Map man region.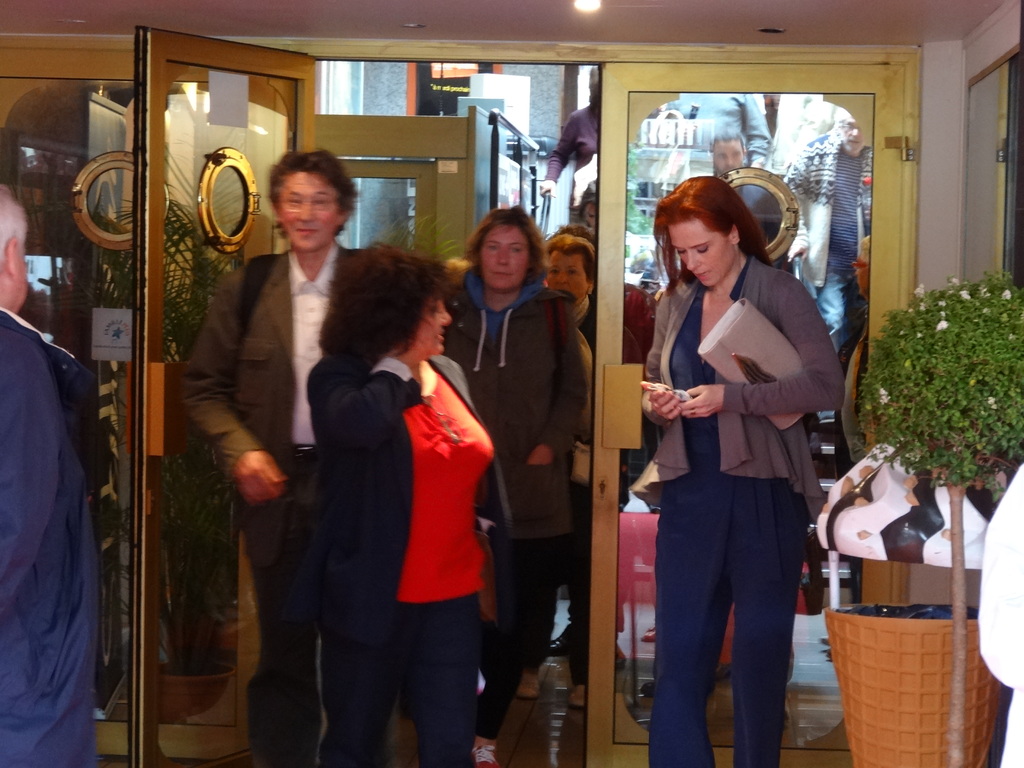
Mapped to bbox(1, 182, 107, 767).
